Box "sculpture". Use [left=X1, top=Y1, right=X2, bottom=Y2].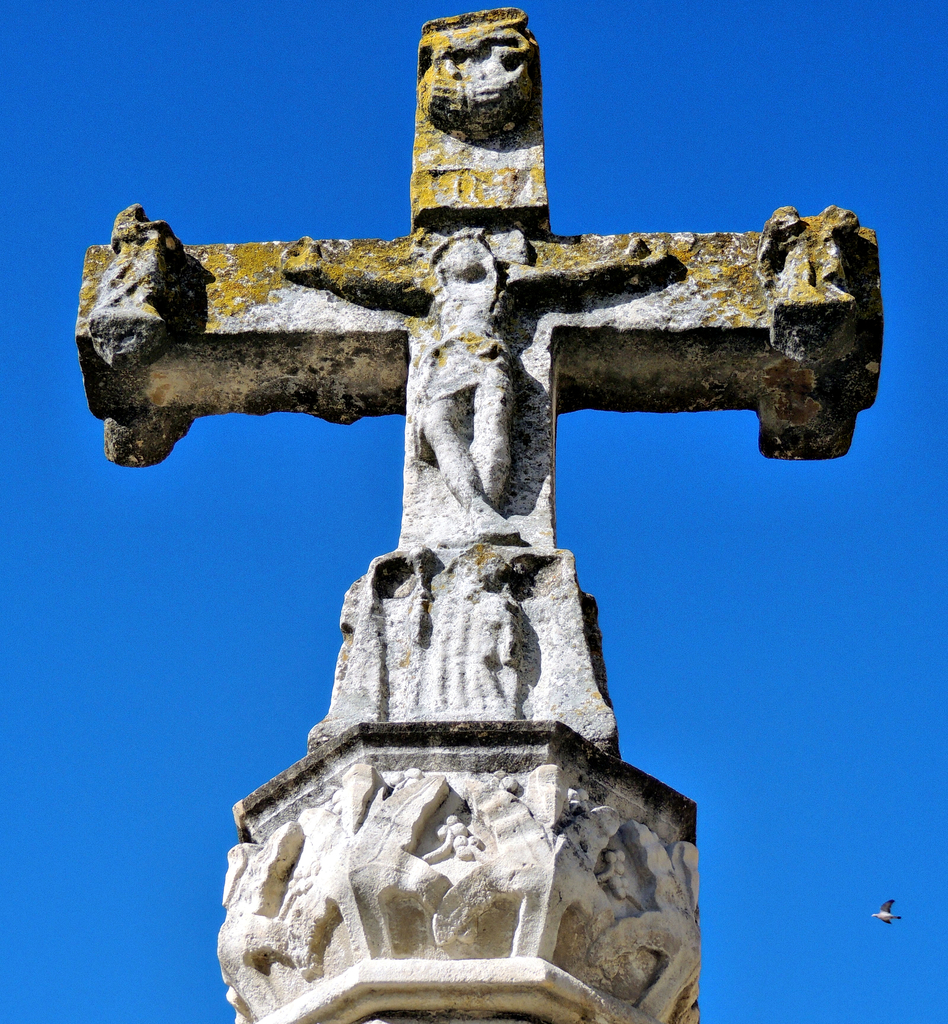
[left=71, top=14, right=884, bottom=1022].
